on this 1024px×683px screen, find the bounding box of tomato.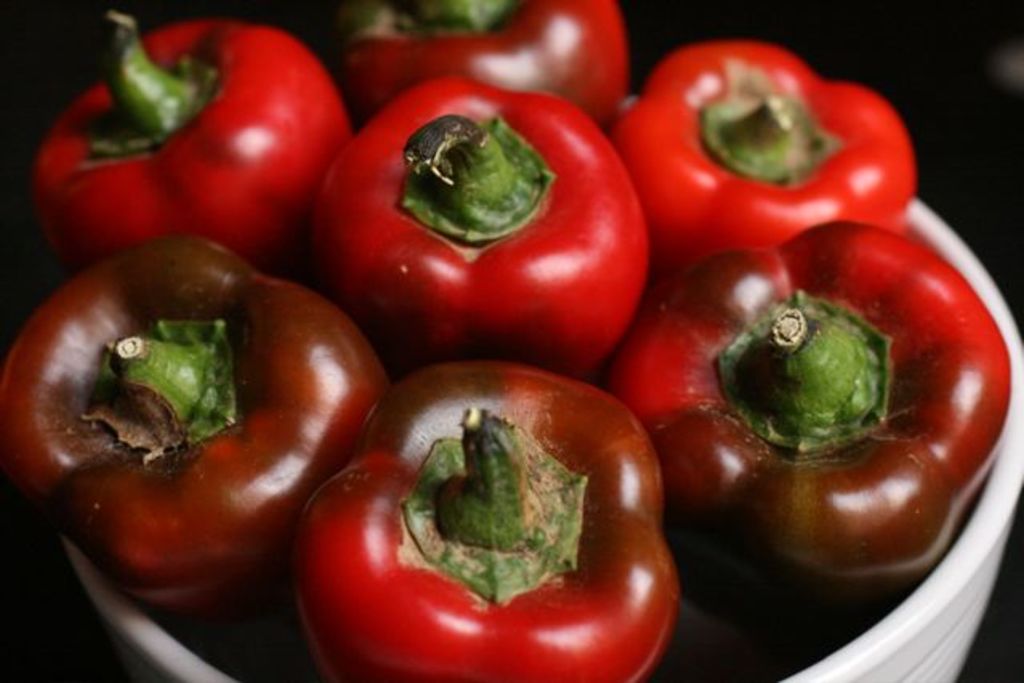
Bounding box: 337, 0, 635, 119.
